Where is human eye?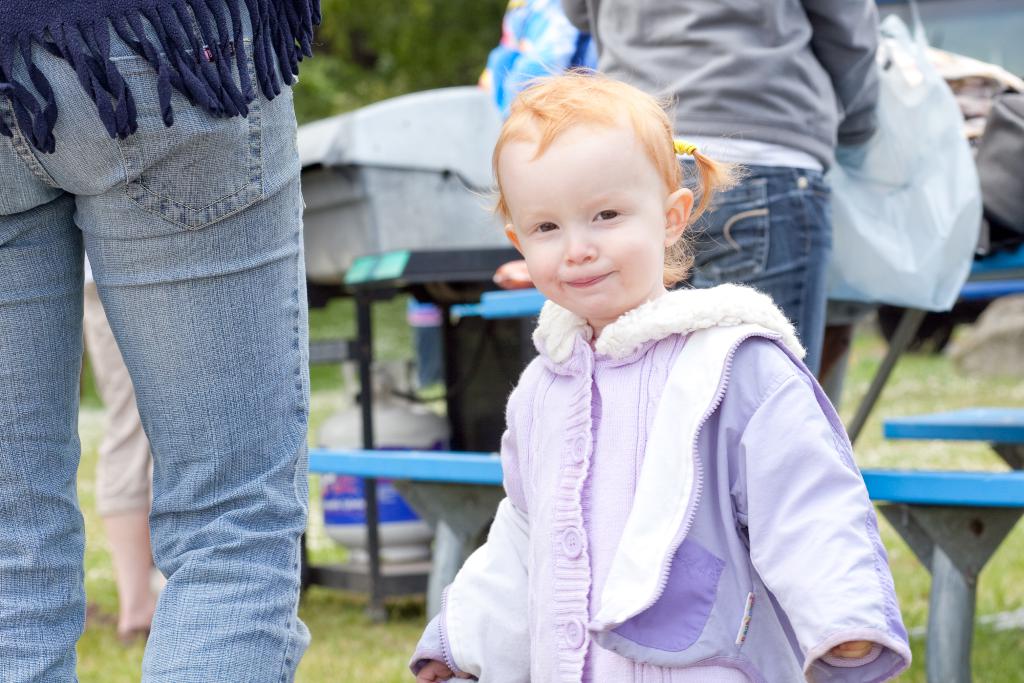
{"x1": 593, "y1": 205, "x2": 625, "y2": 226}.
